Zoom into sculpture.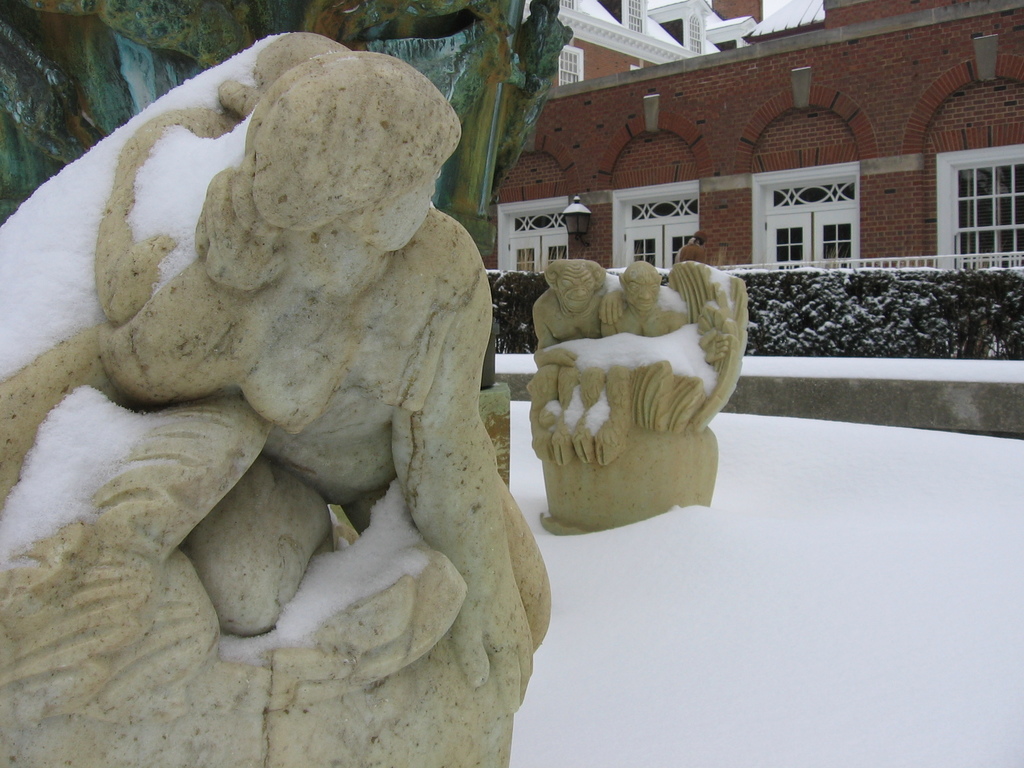
Zoom target: 0:28:559:767.
